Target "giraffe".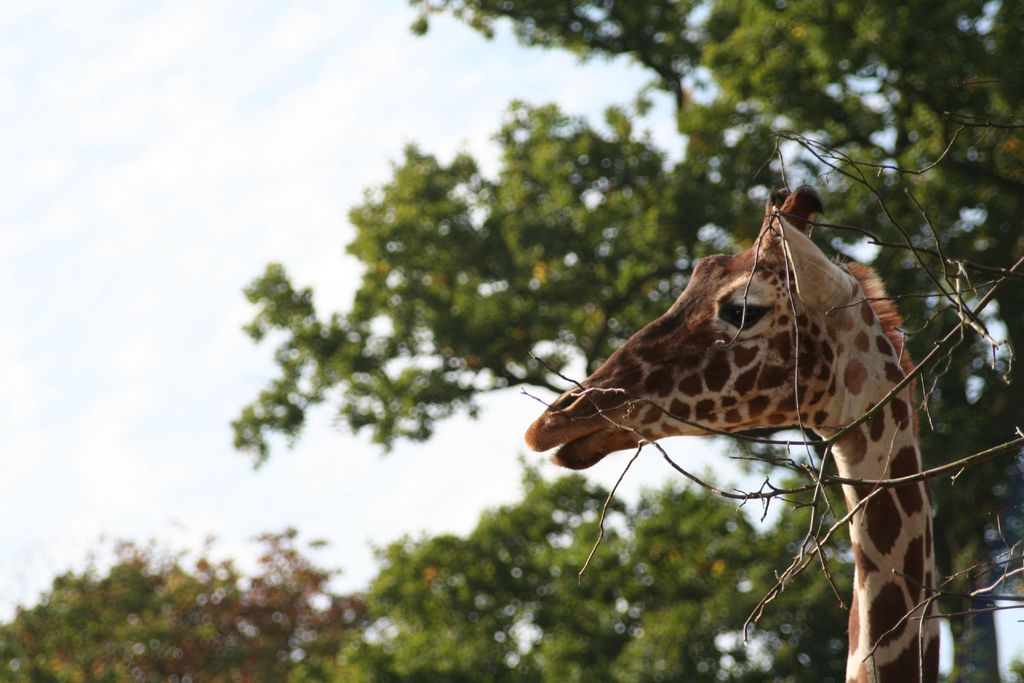
Target region: [515,187,944,682].
